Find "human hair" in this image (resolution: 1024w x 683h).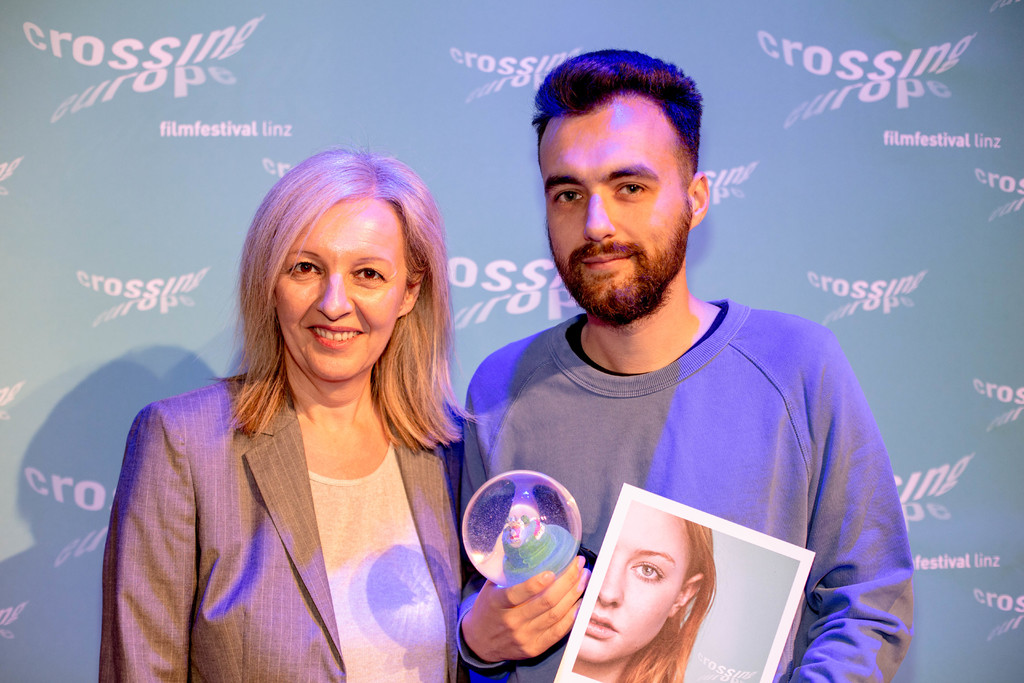
region(525, 46, 709, 179).
